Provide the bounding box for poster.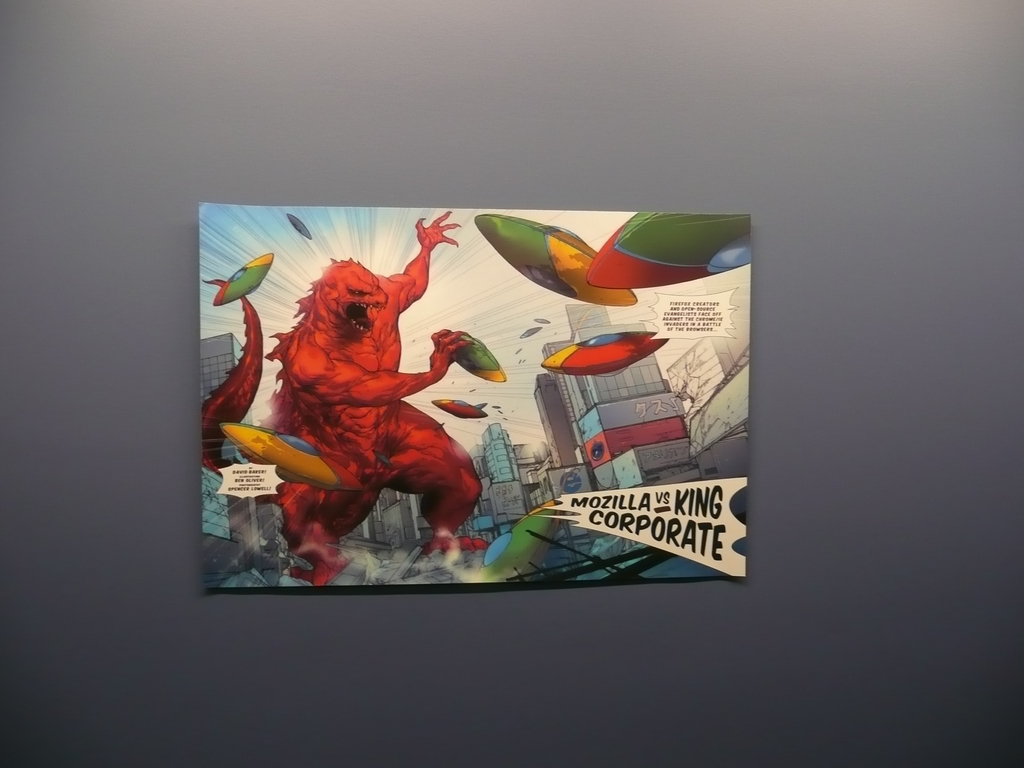
(left=196, top=199, right=751, bottom=591).
